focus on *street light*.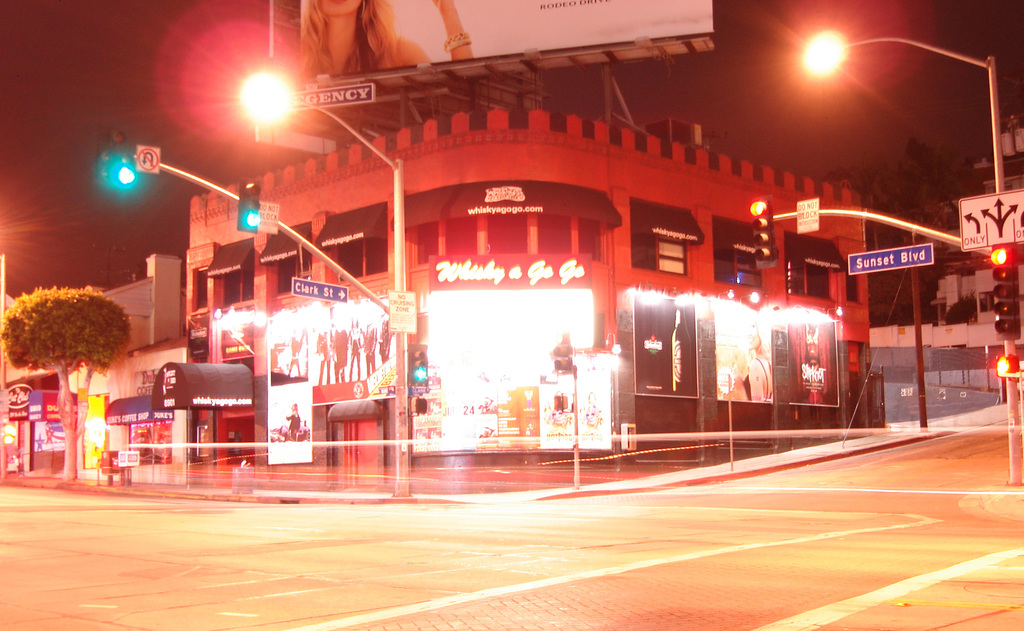
Focused at (left=236, top=65, right=409, bottom=504).
